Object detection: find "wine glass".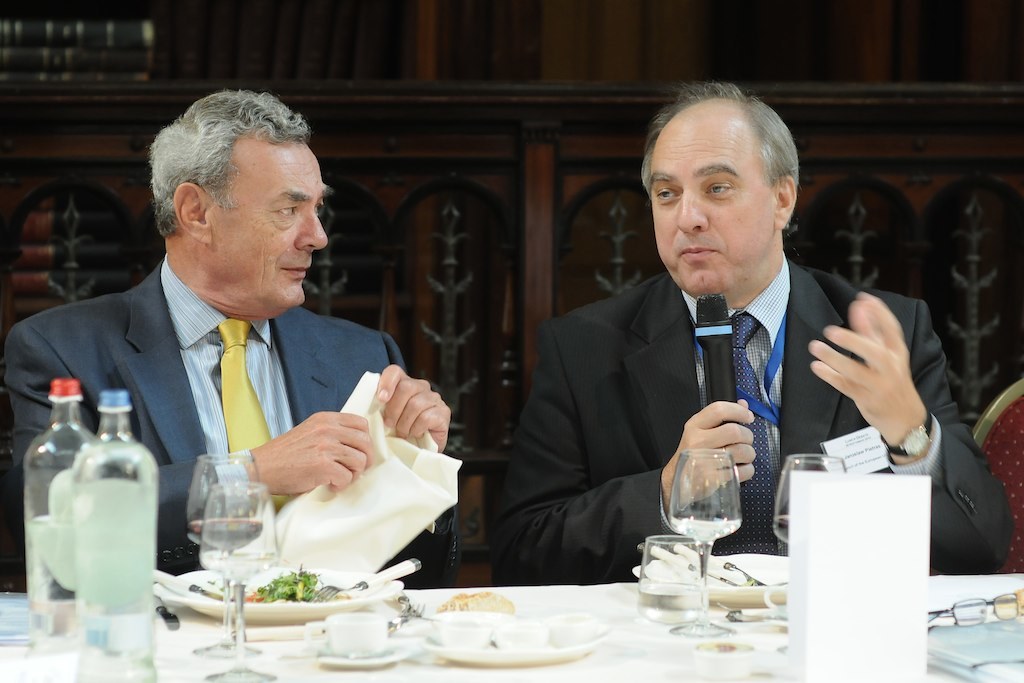
box=[187, 459, 259, 581].
